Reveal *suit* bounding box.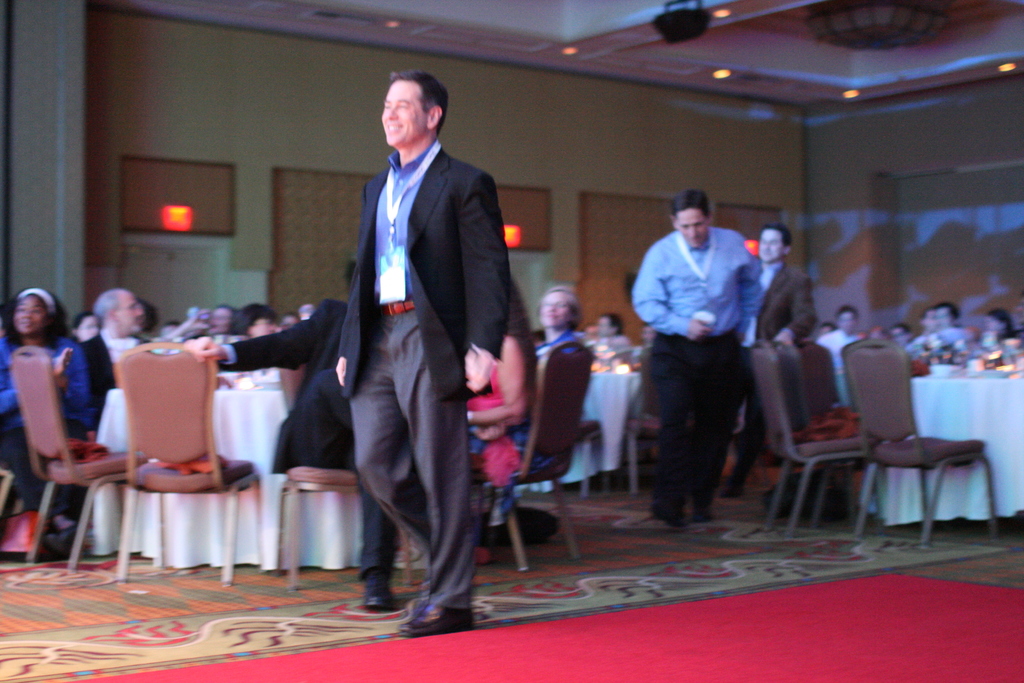
Revealed: <region>224, 299, 401, 575</region>.
